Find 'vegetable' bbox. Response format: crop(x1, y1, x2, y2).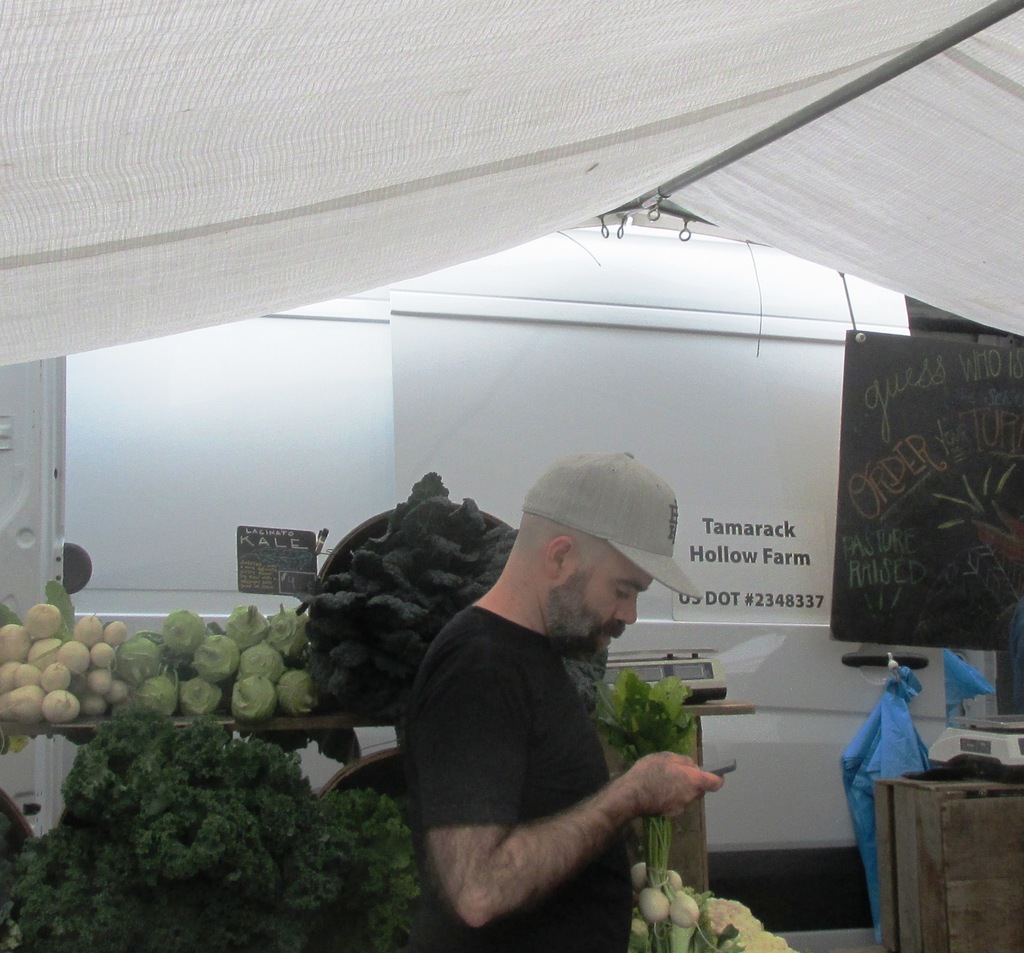
crop(60, 642, 91, 676).
